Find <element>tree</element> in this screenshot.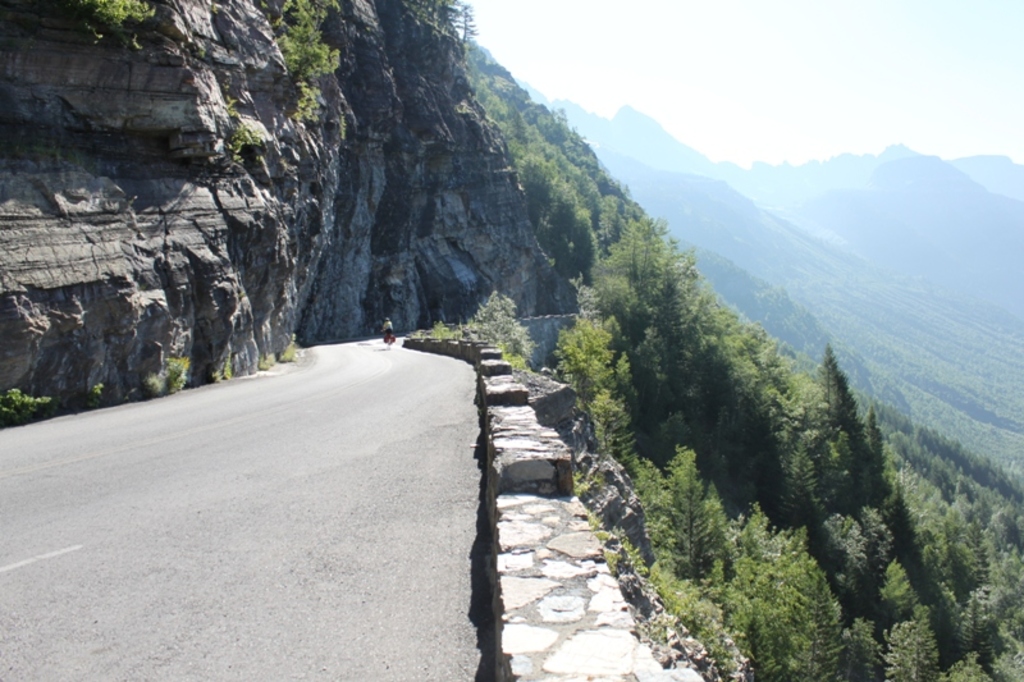
The bounding box for <element>tree</element> is locate(465, 289, 534, 367).
